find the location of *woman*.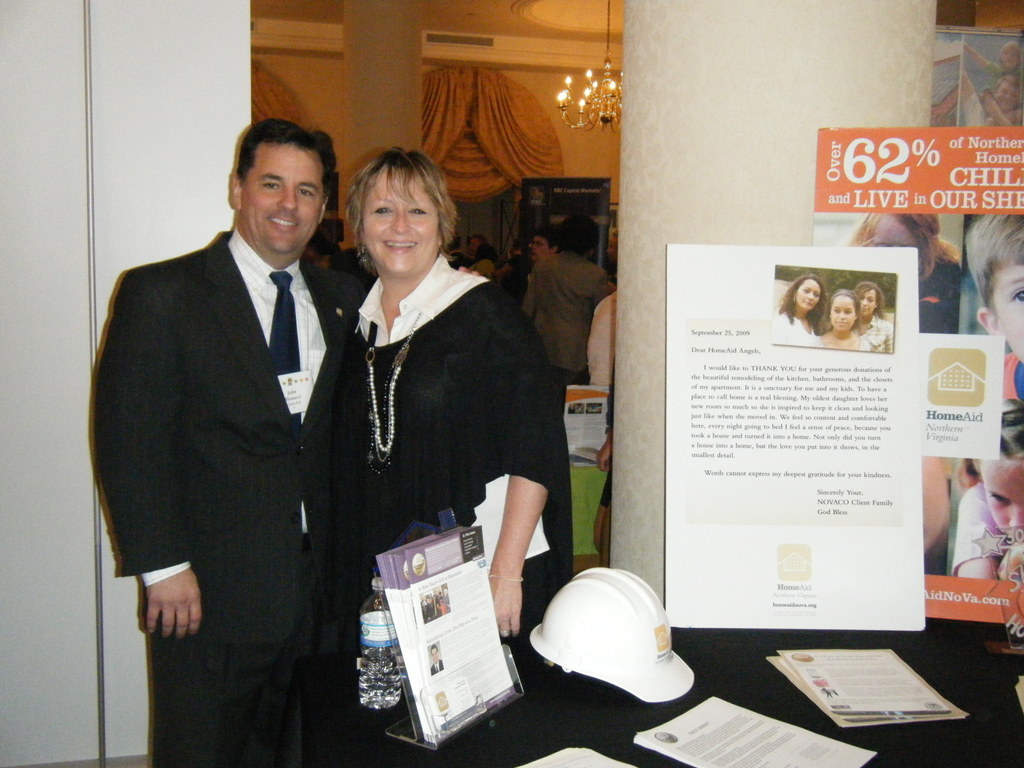
Location: {"x1": 312, "y1": 148, "x2": 549, "y2": 685}.
